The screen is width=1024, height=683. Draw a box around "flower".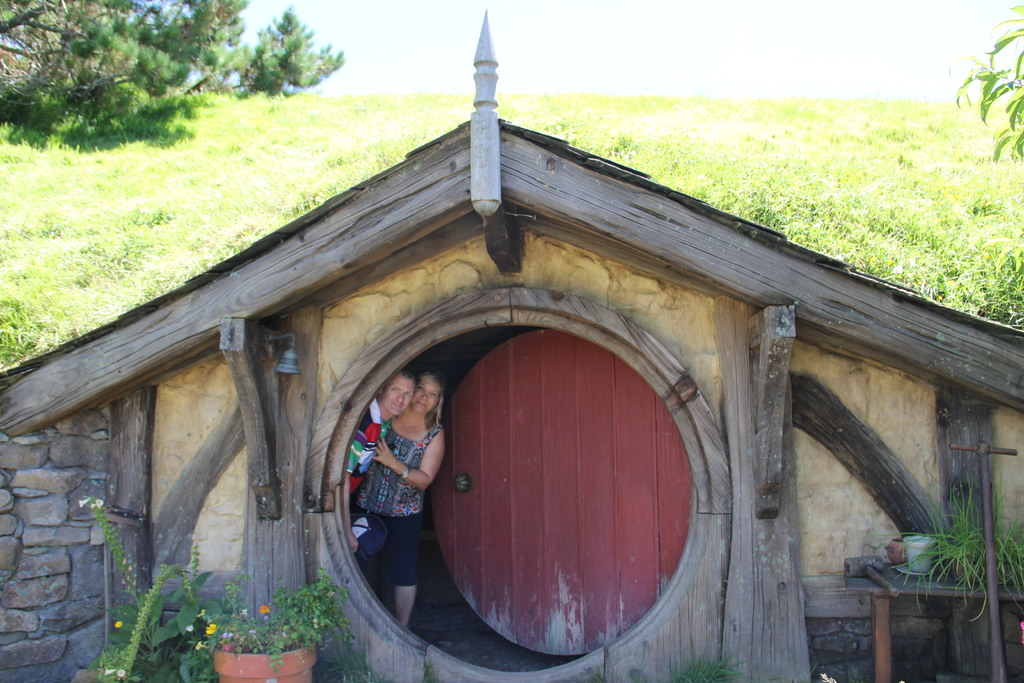
(x1=260, y1=607, x2=271, y2=614).
